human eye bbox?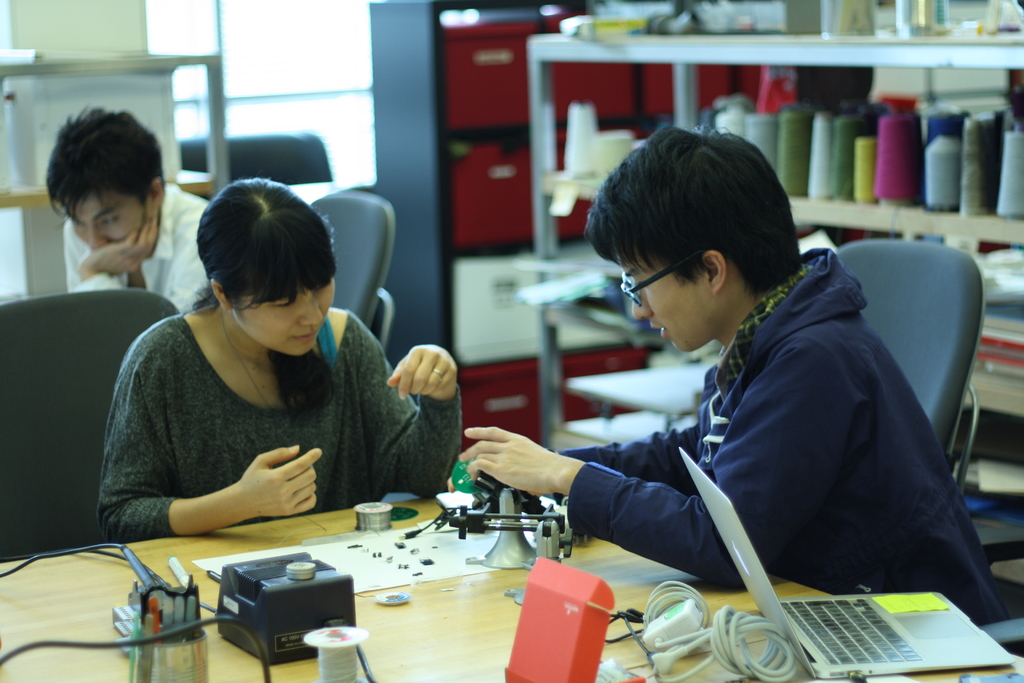
104, 211, 124, 229
